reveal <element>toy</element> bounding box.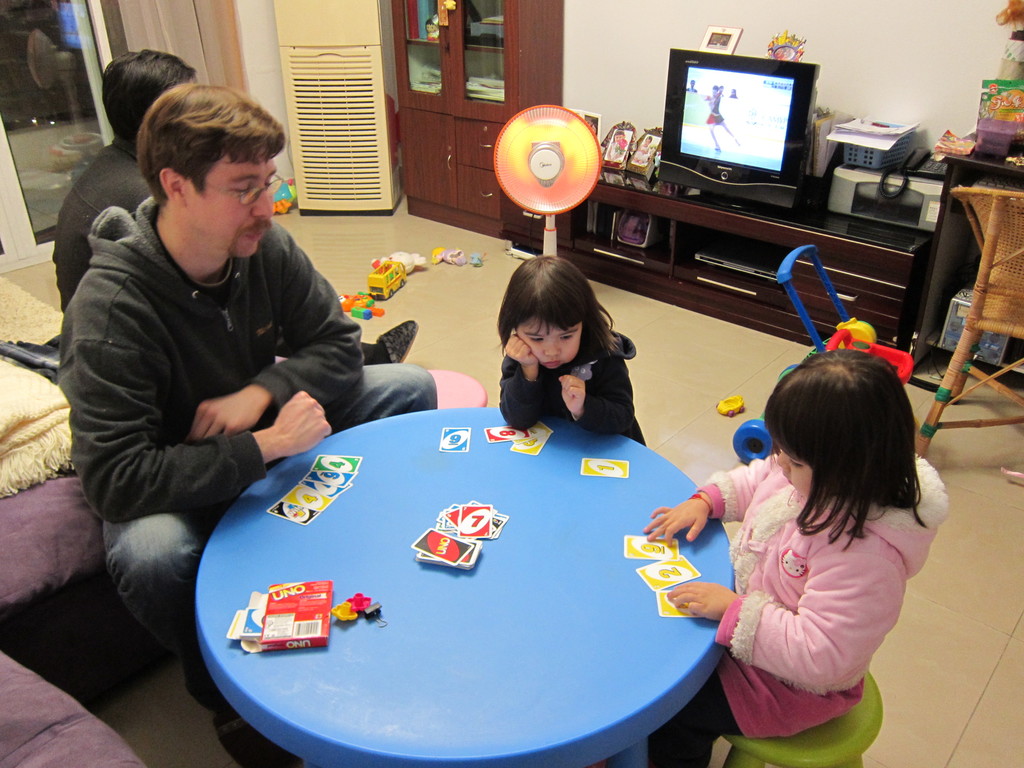
Revealed: 330, 600, 358, 619.
